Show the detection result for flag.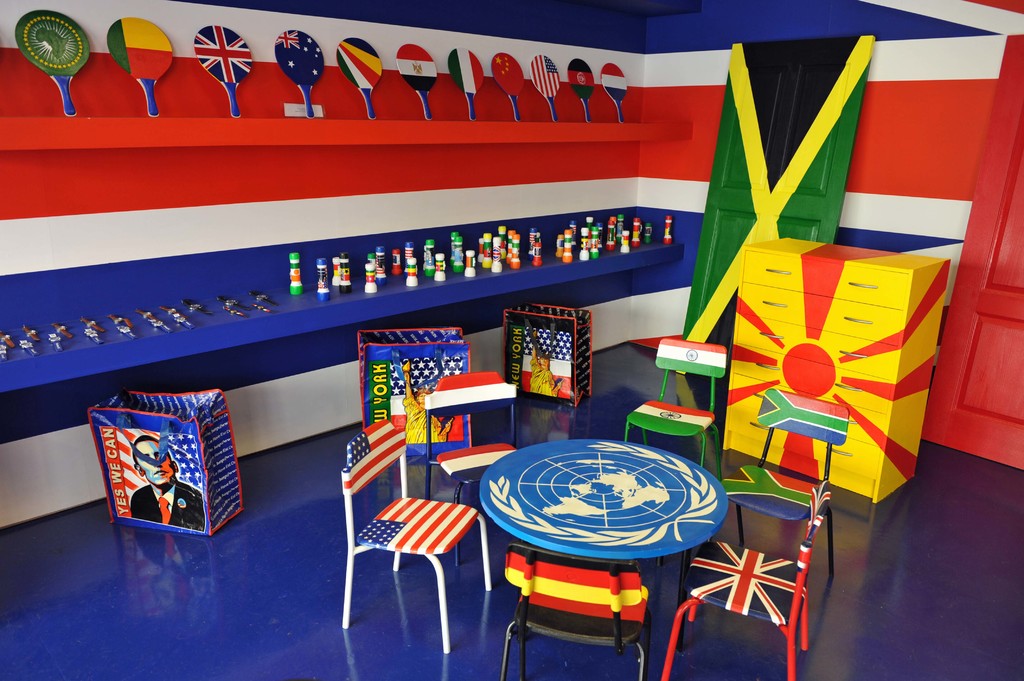
region(497, 544, 655, 641).
